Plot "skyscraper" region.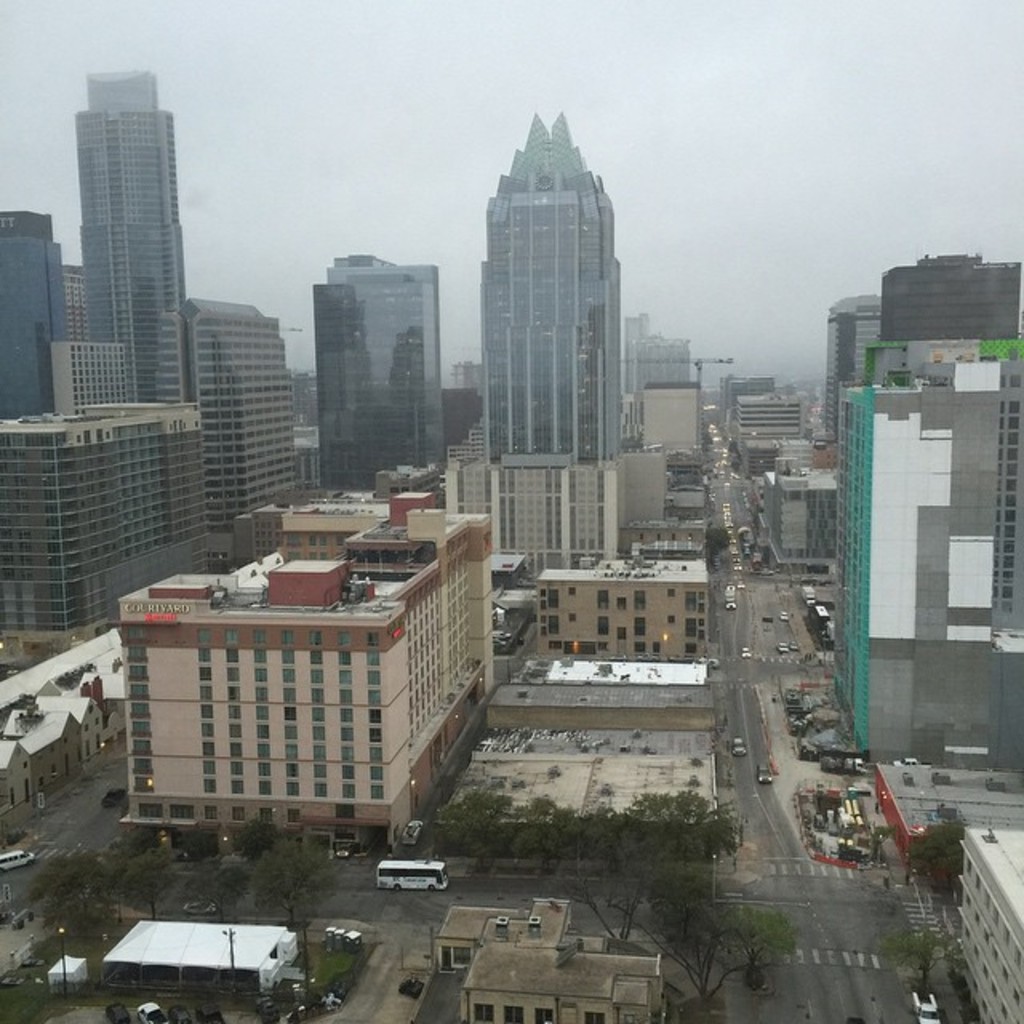
Plotted at (0,403,206,662).
